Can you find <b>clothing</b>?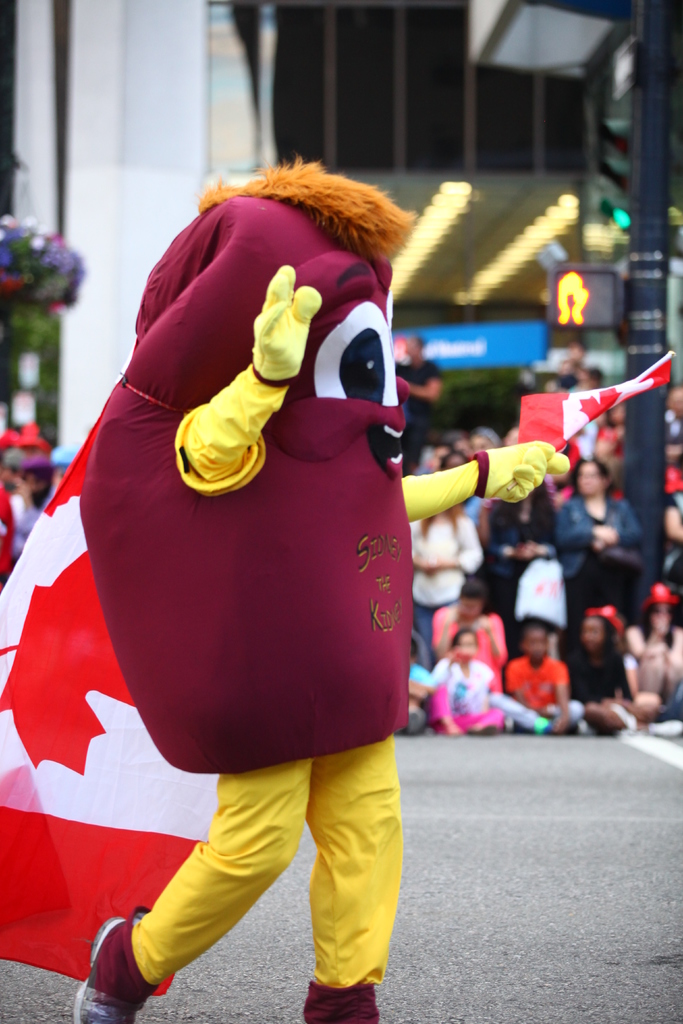
Yes, bounding box: [x1=12, y1=485, x2=54, y2=559].
